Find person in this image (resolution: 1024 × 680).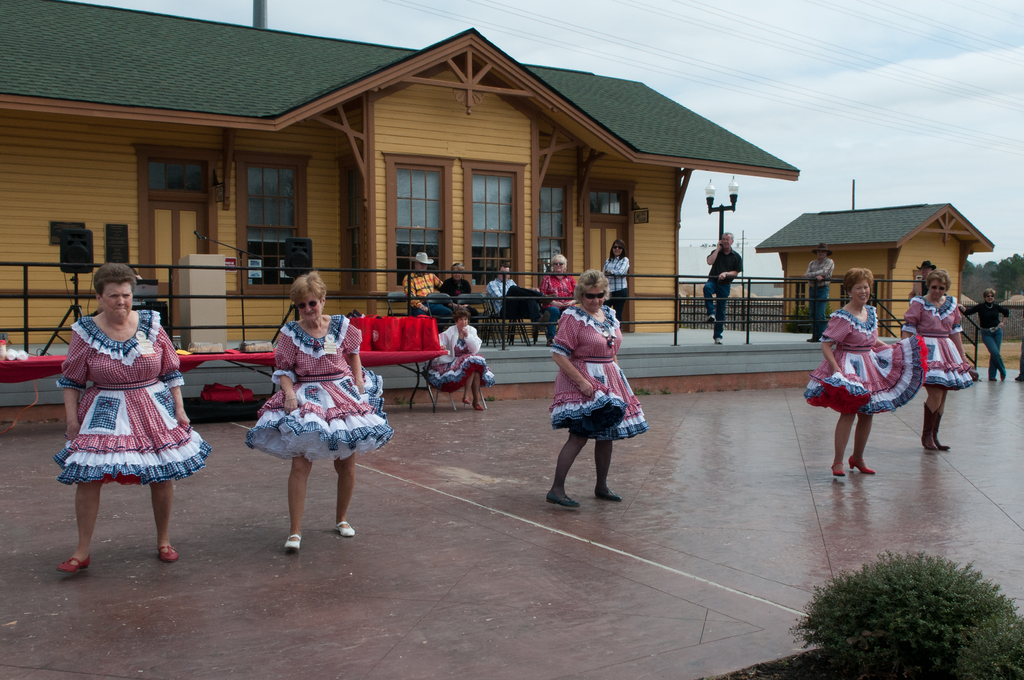
bbox=(550, 279, 649, 515).
